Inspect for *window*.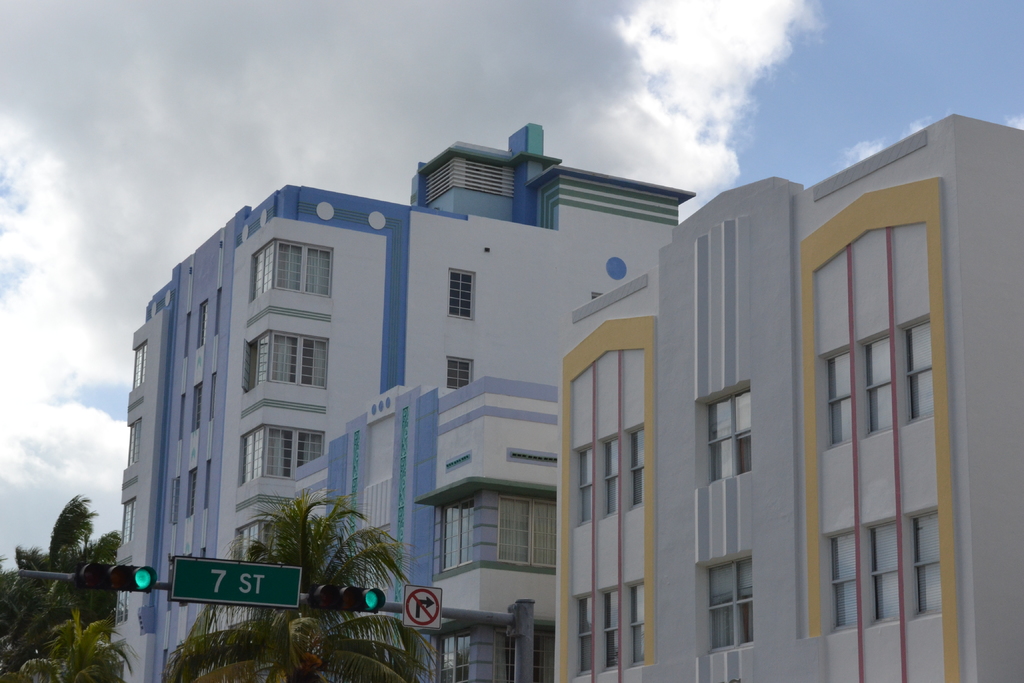
Inspection: l=204, t=455, r=211, b=511.
